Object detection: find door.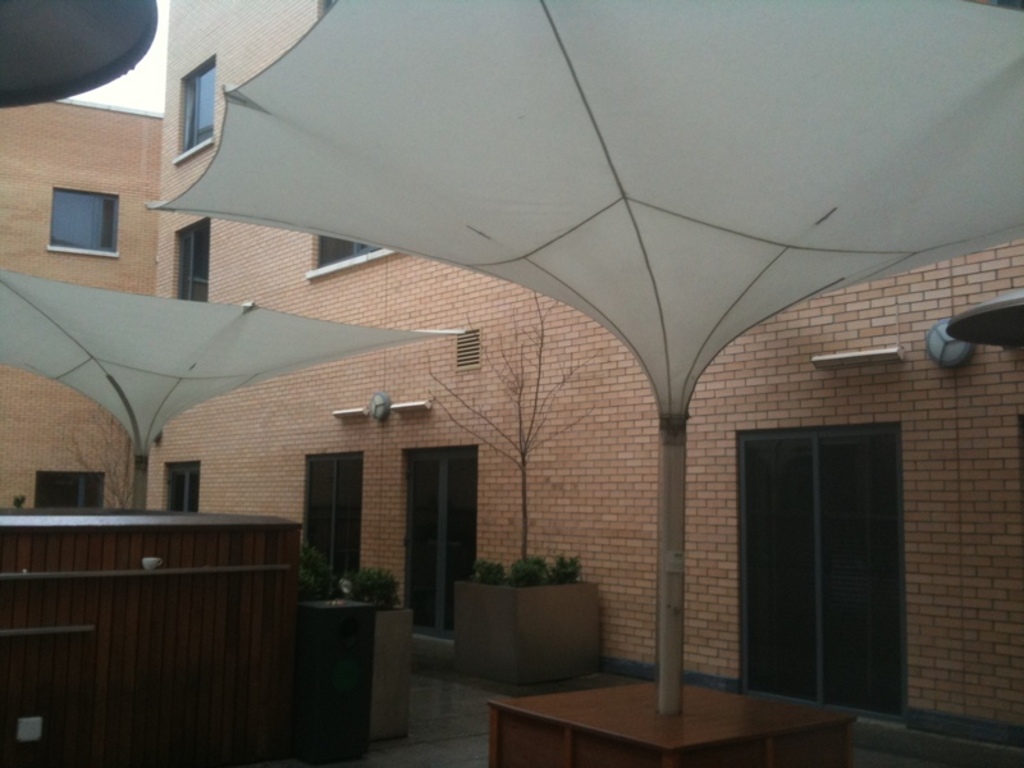
(x1=732, y1=422, x2=899, y2=716).
